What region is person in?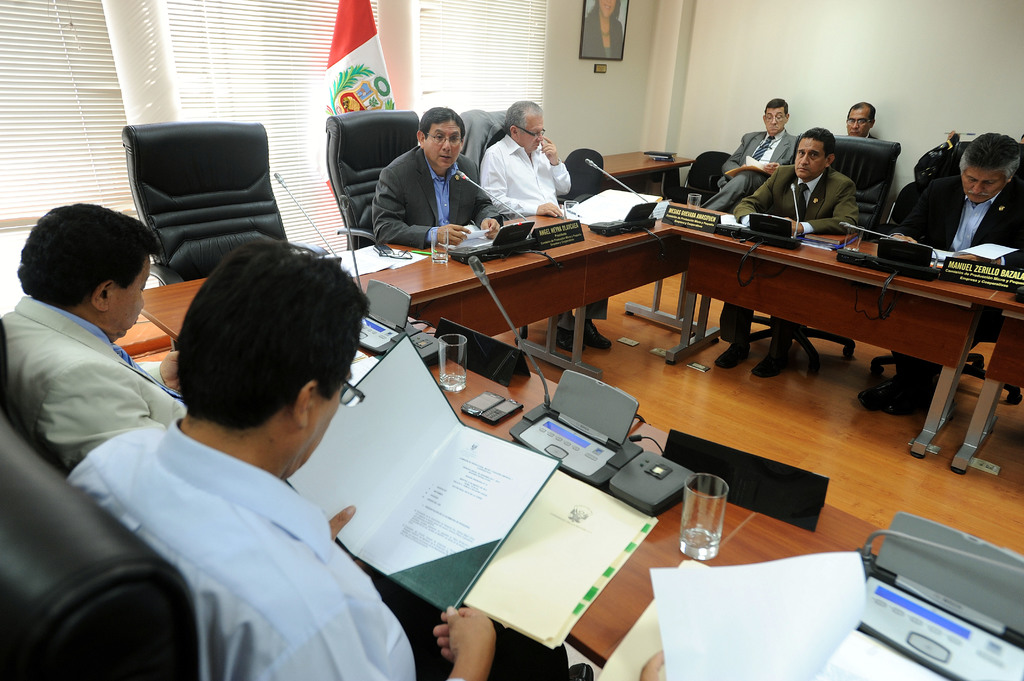
63/235/596/680.
